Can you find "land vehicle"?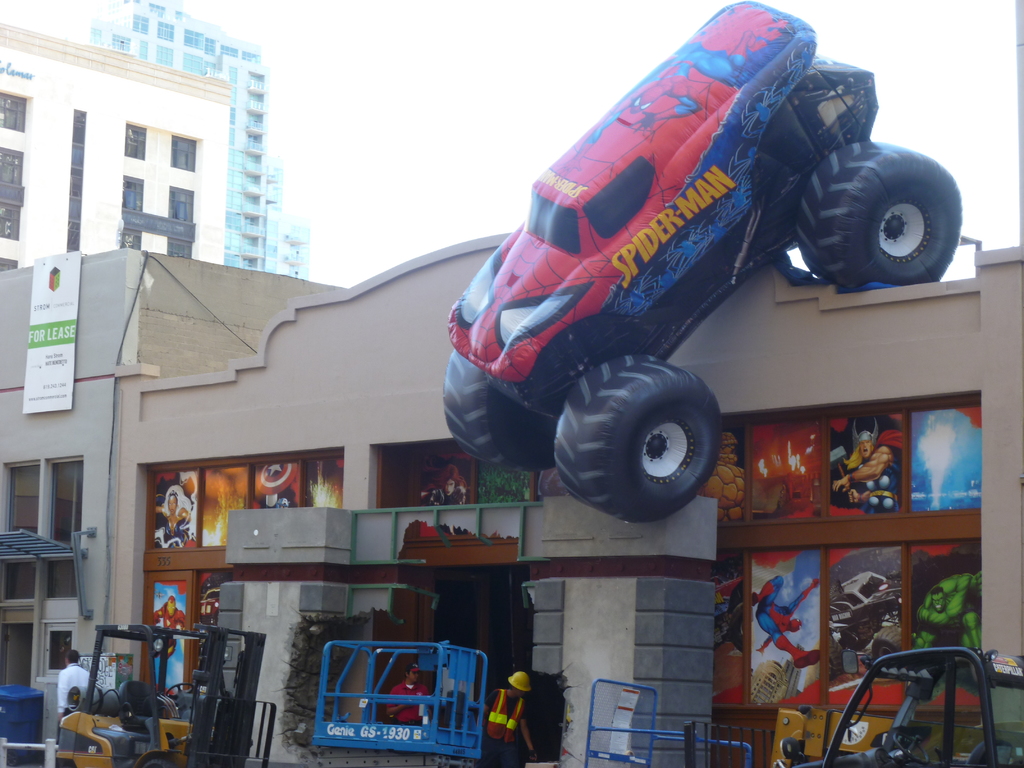
Yes, bounding box: bbox(58, 625, 278, 767).
